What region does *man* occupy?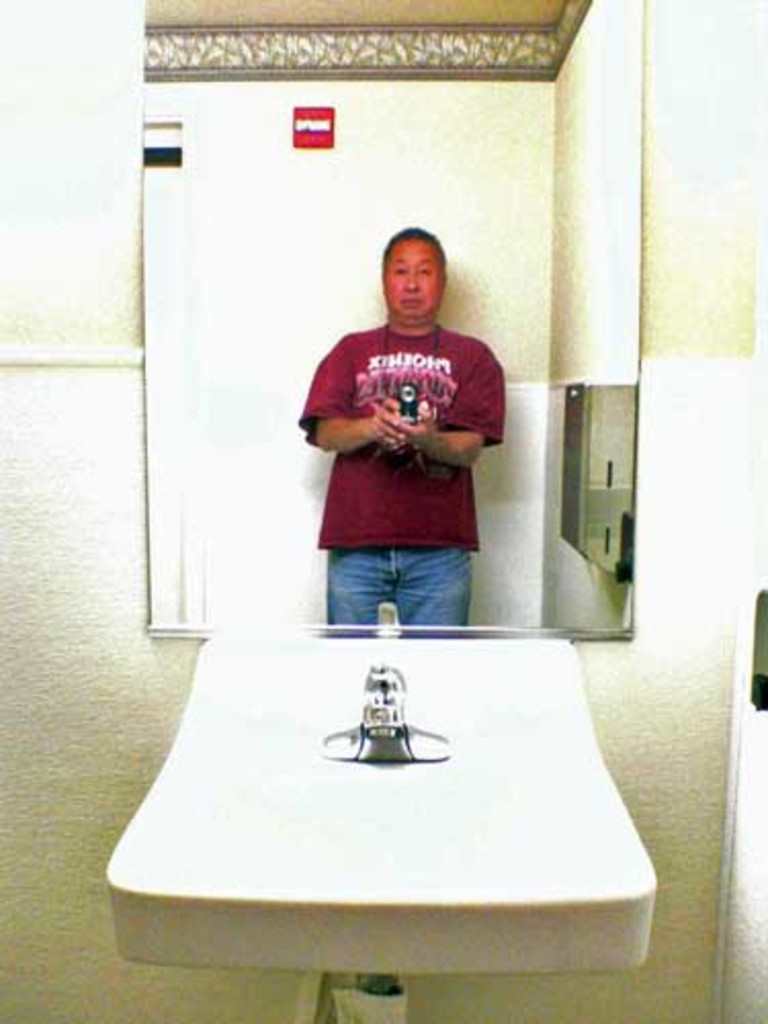
BBox(270, 215, 520, 649).
